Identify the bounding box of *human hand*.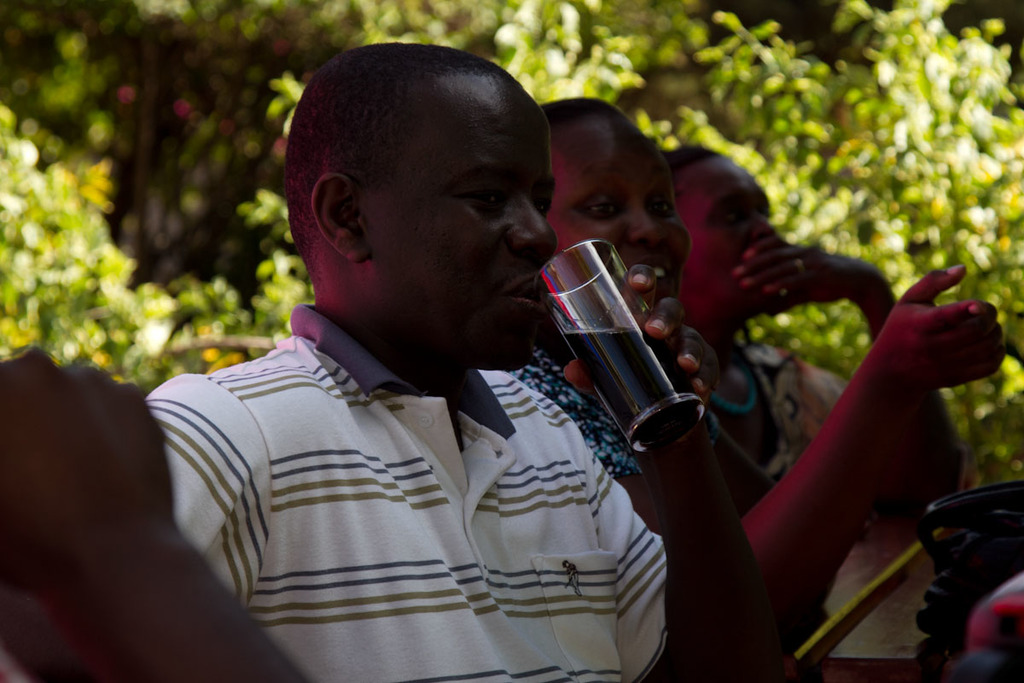
0:347:178:604.
